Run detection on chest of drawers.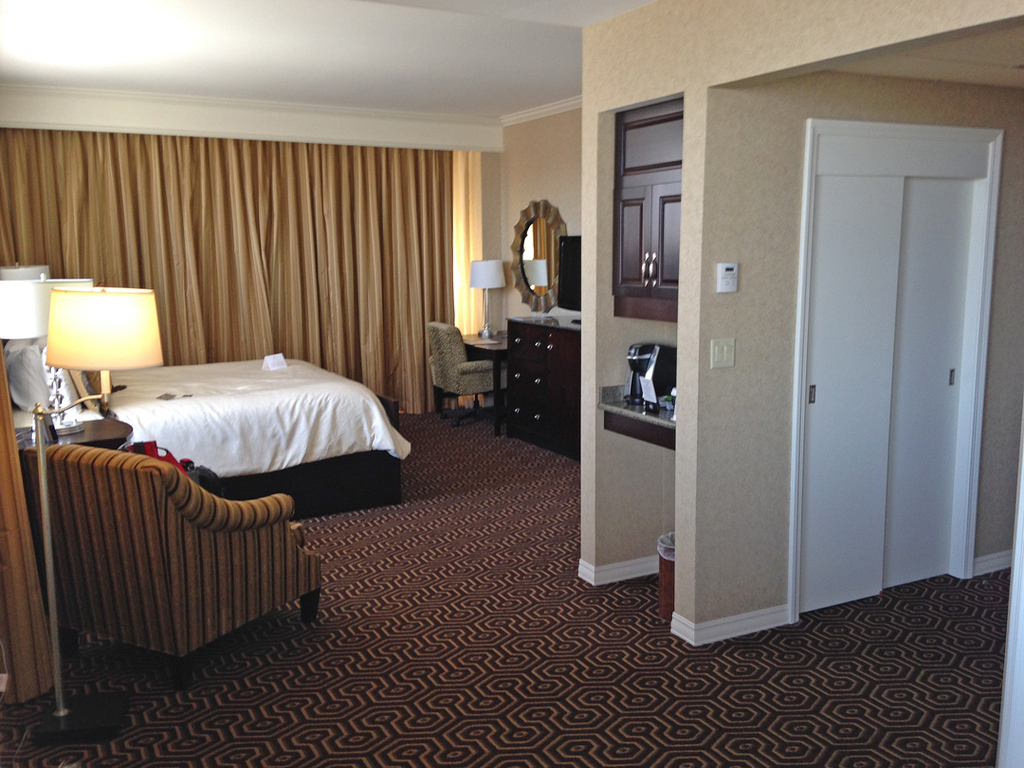
Result: 504:309:580:463.
